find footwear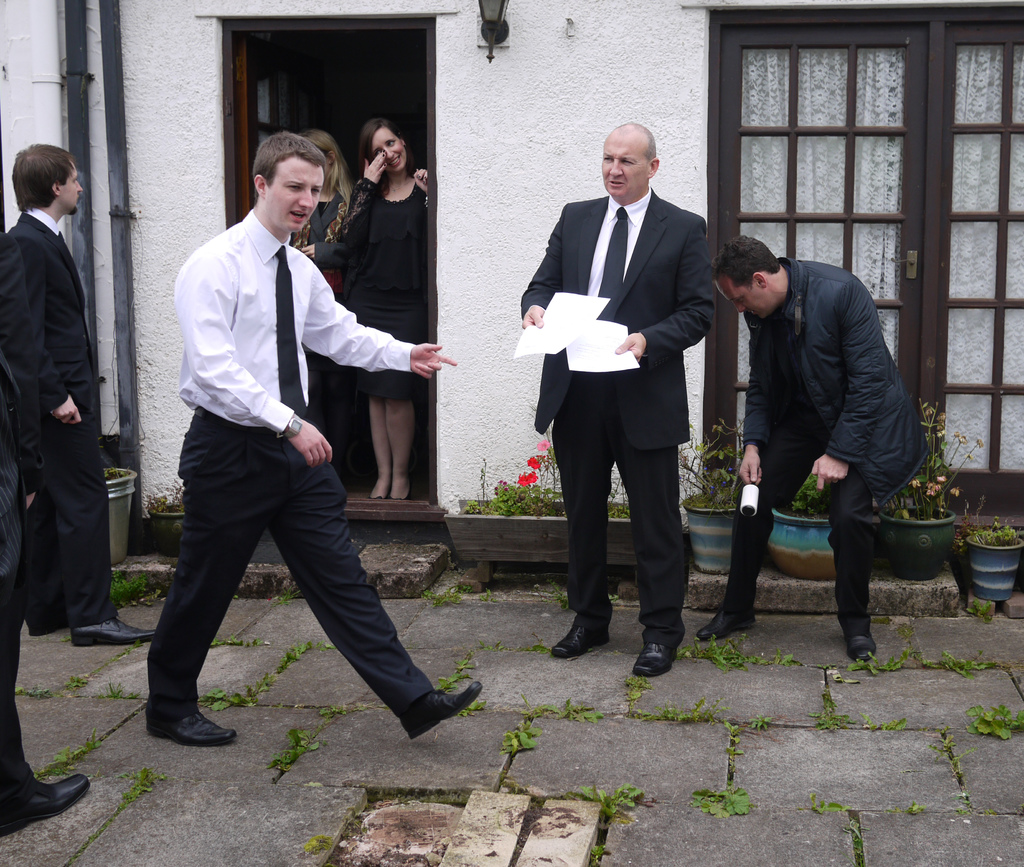
pyautogui.locateOnScreen(70, 618, 155, 646)
